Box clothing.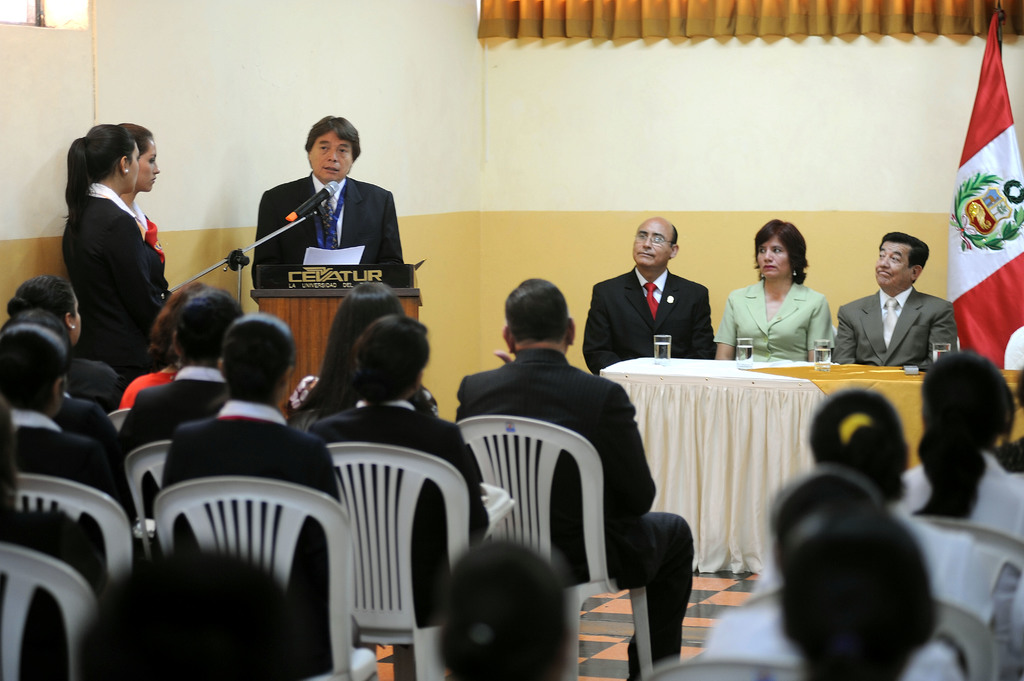
577, 267, 719, 374.
